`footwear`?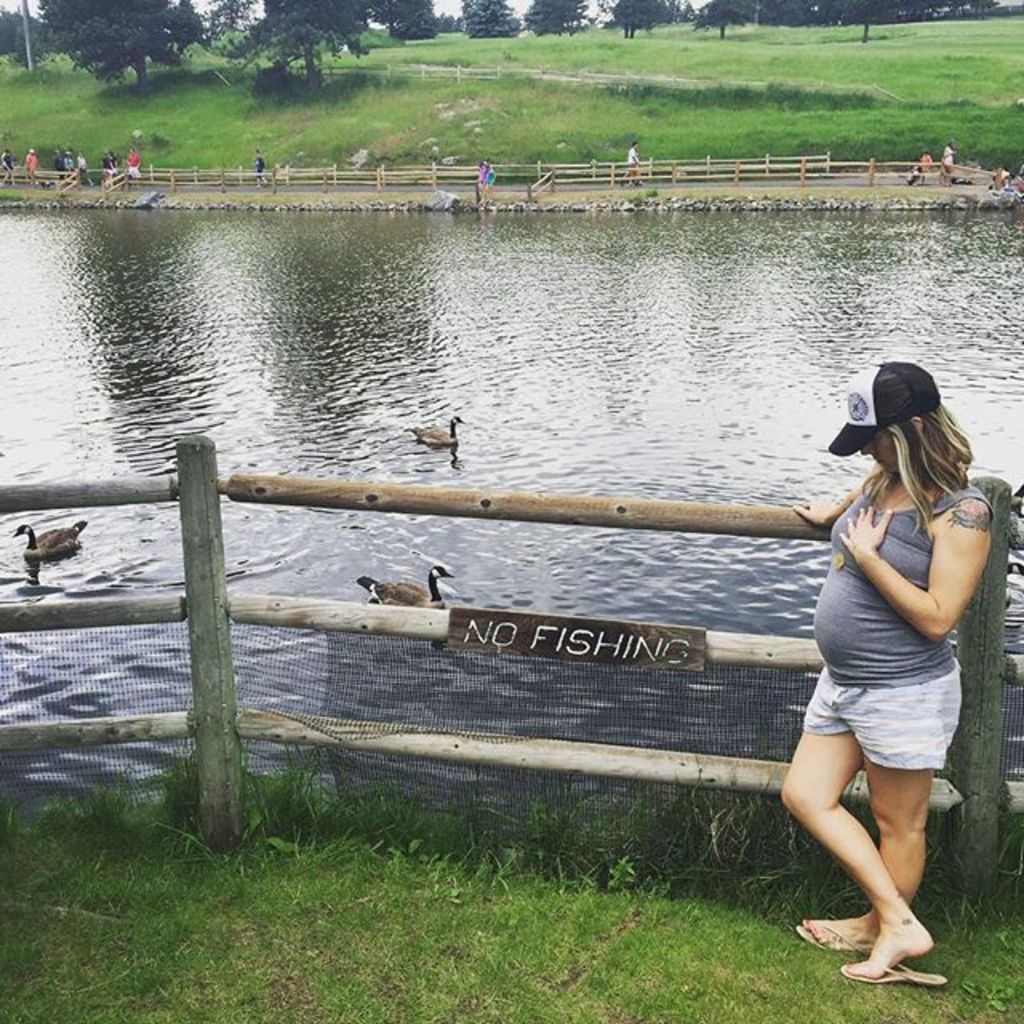
crop(798, 922, 878, 949)
